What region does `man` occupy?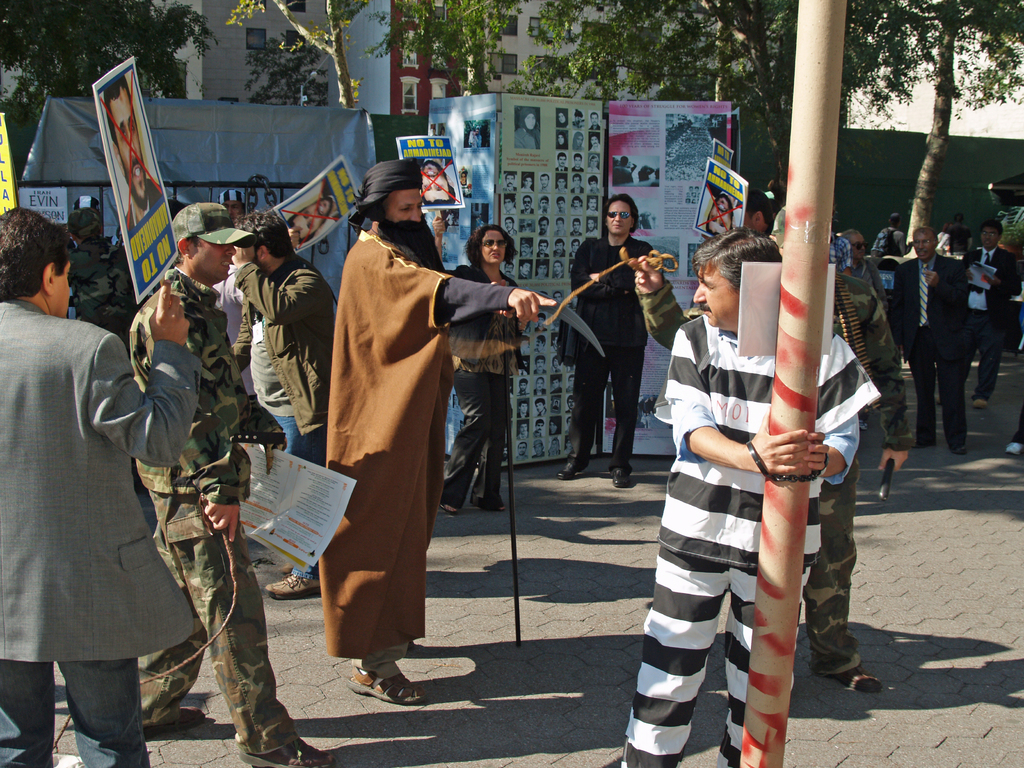
{"left": 573, "top": 241, "right": 578, "bottom": 259}.
